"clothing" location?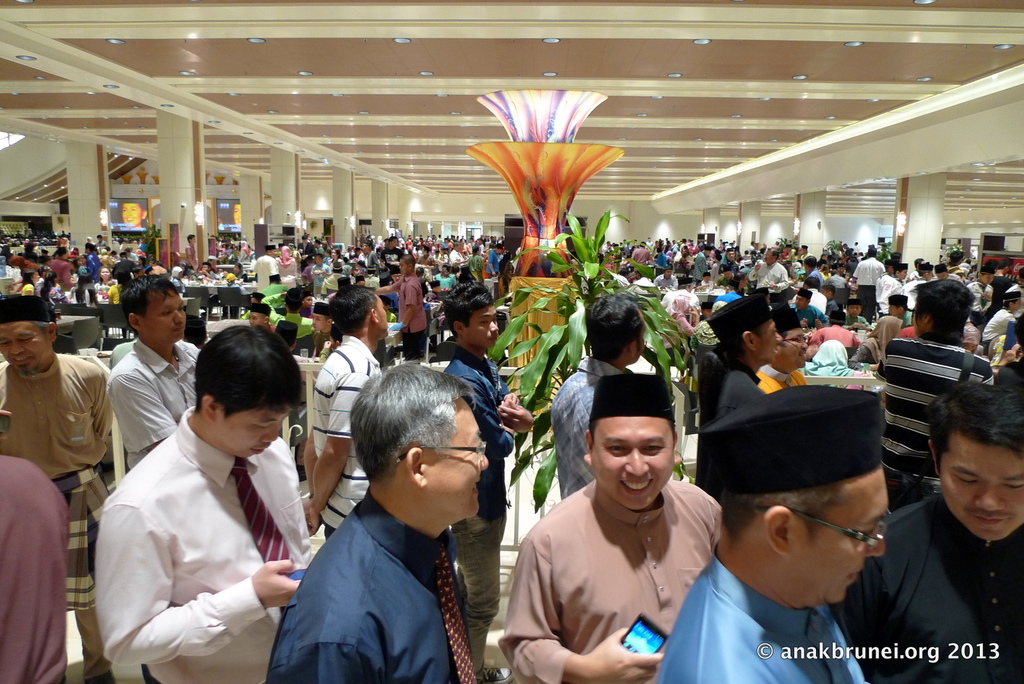
pyautogui.locateOnScreen(872, 337, 998, 501)
